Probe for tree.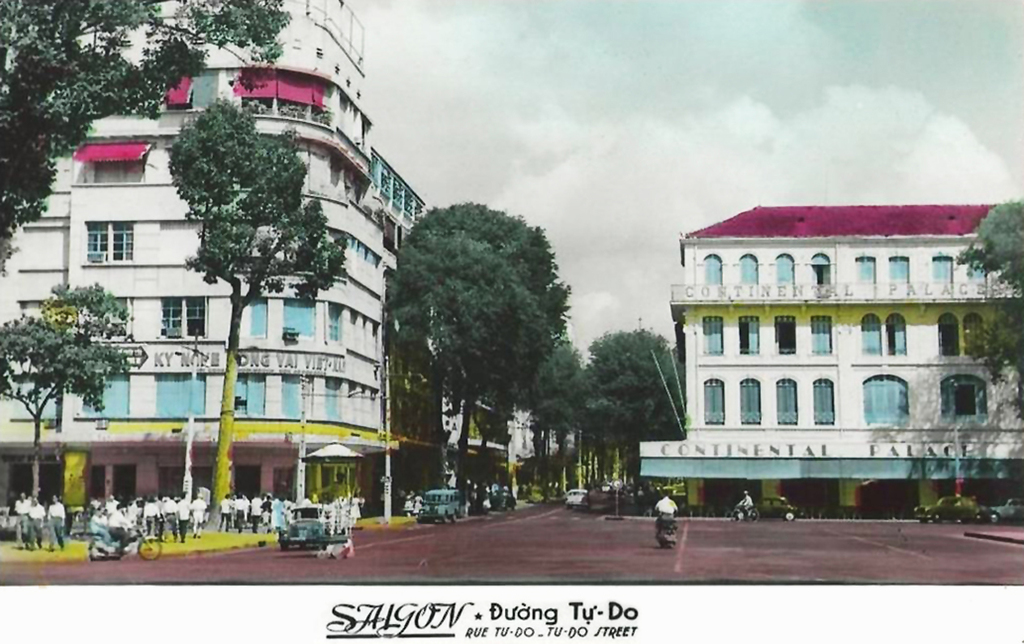
Probe result: 0 0 290 271.
